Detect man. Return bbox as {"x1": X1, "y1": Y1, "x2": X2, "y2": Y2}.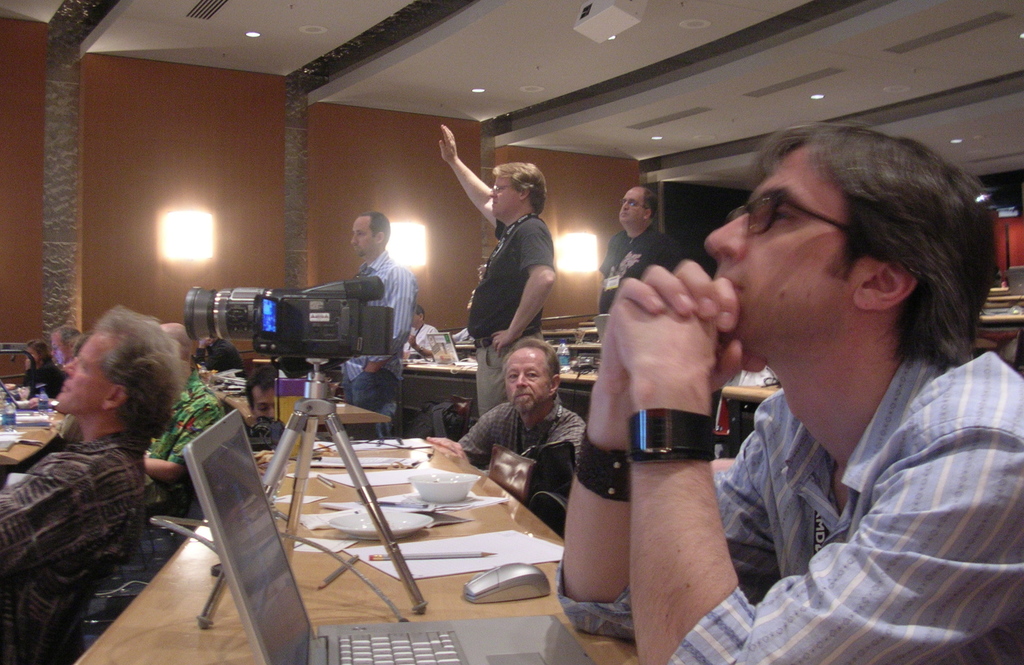
{"x1": 422, "y1": 329, "x2": 589, "y2": 470}.
